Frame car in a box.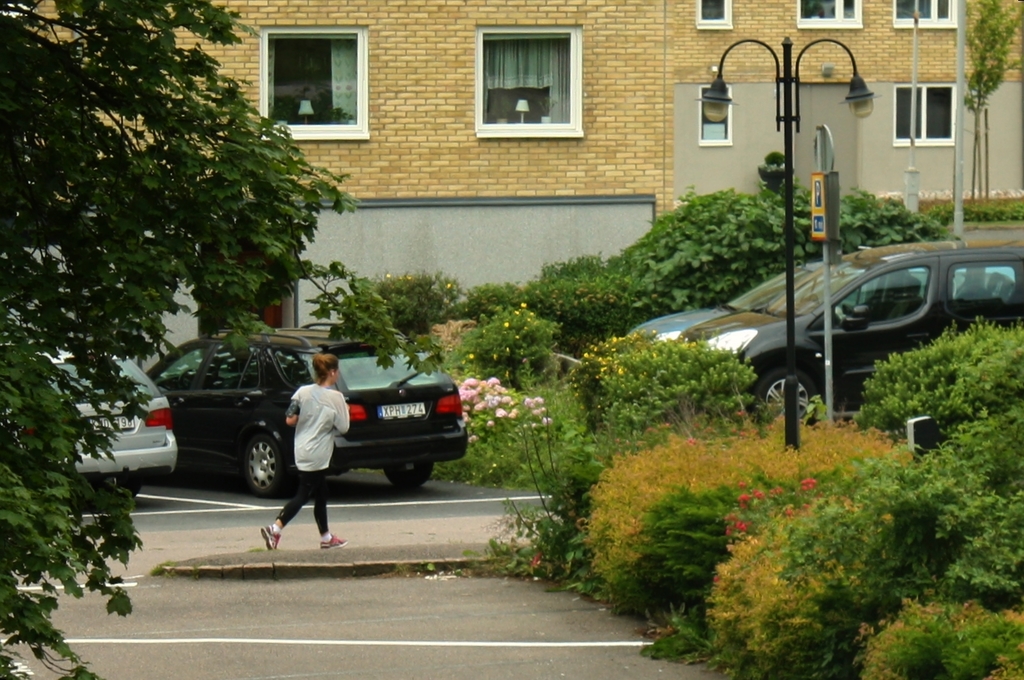
<region>49, 353, 176, 501</region>.
